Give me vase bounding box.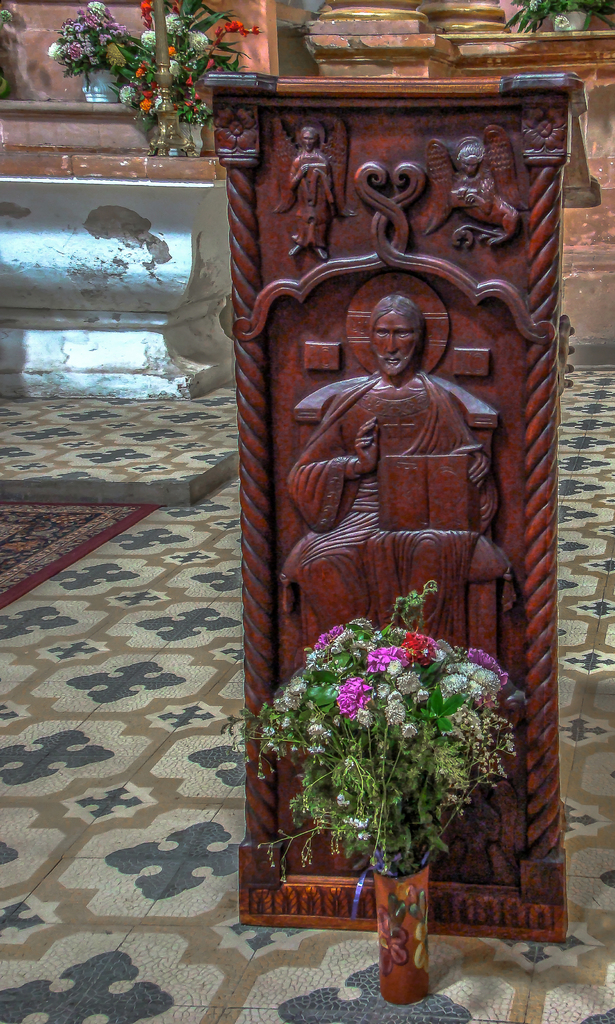
box(177, 116, 203, 156).
